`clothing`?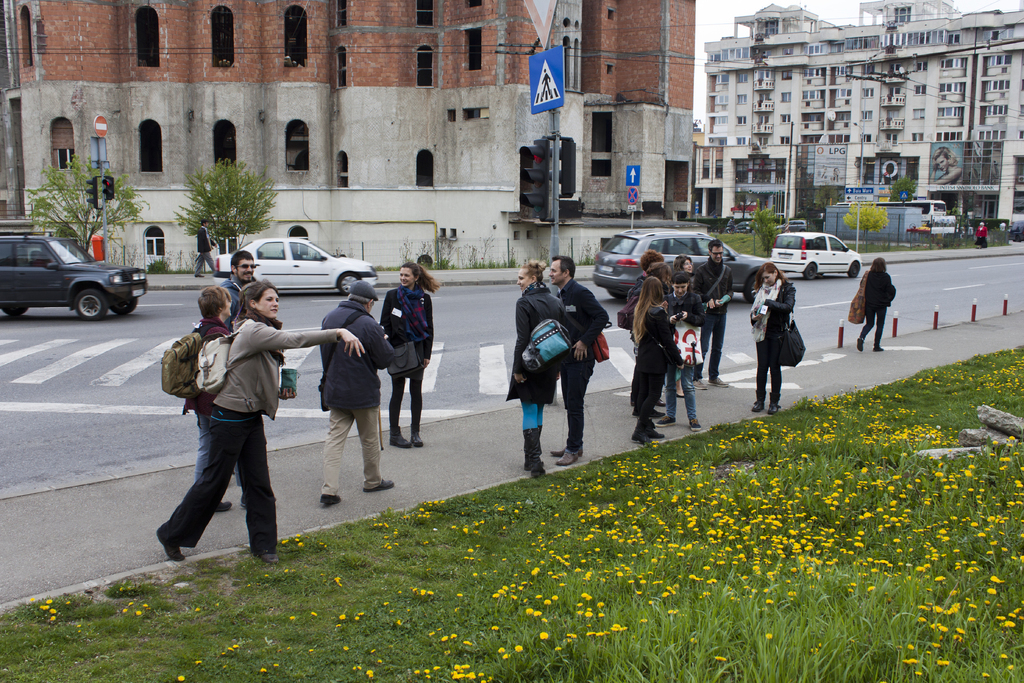
{"left": 184, "top": 314, "right": 224, "bottom": 482}
